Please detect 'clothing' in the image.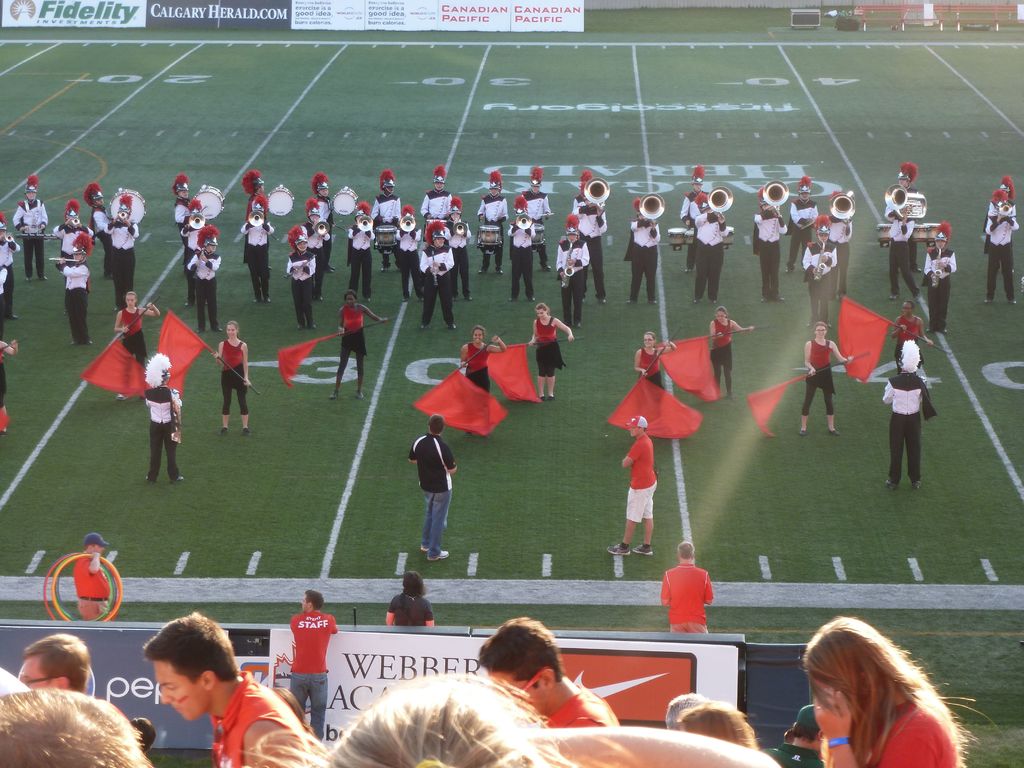
883/377/928/483.
